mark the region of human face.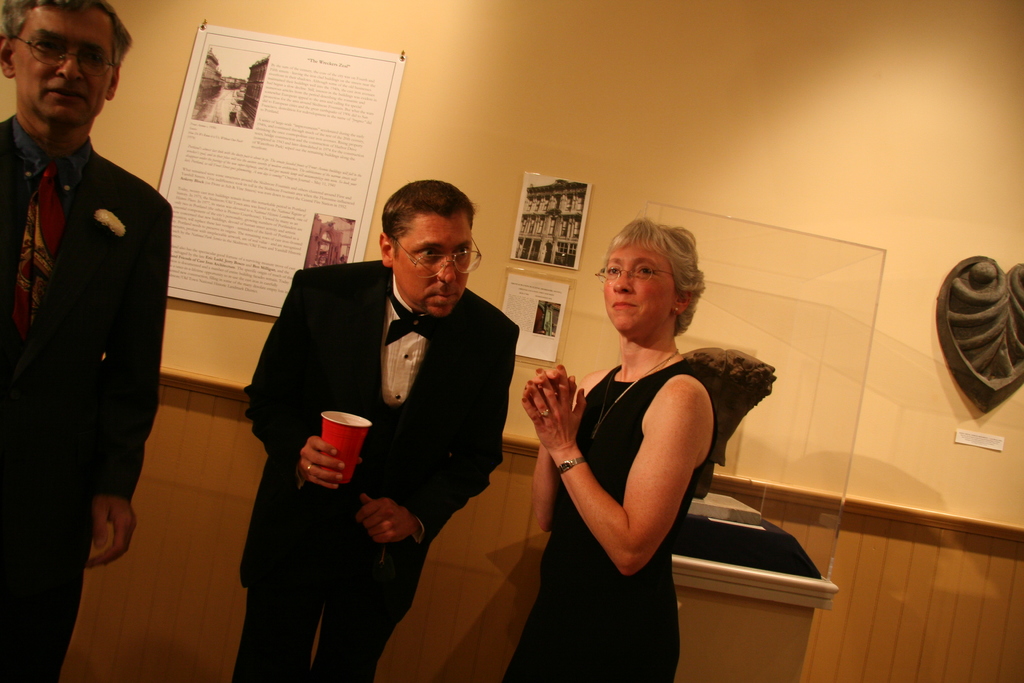
Region: crop(15, 18, 108, 129).
